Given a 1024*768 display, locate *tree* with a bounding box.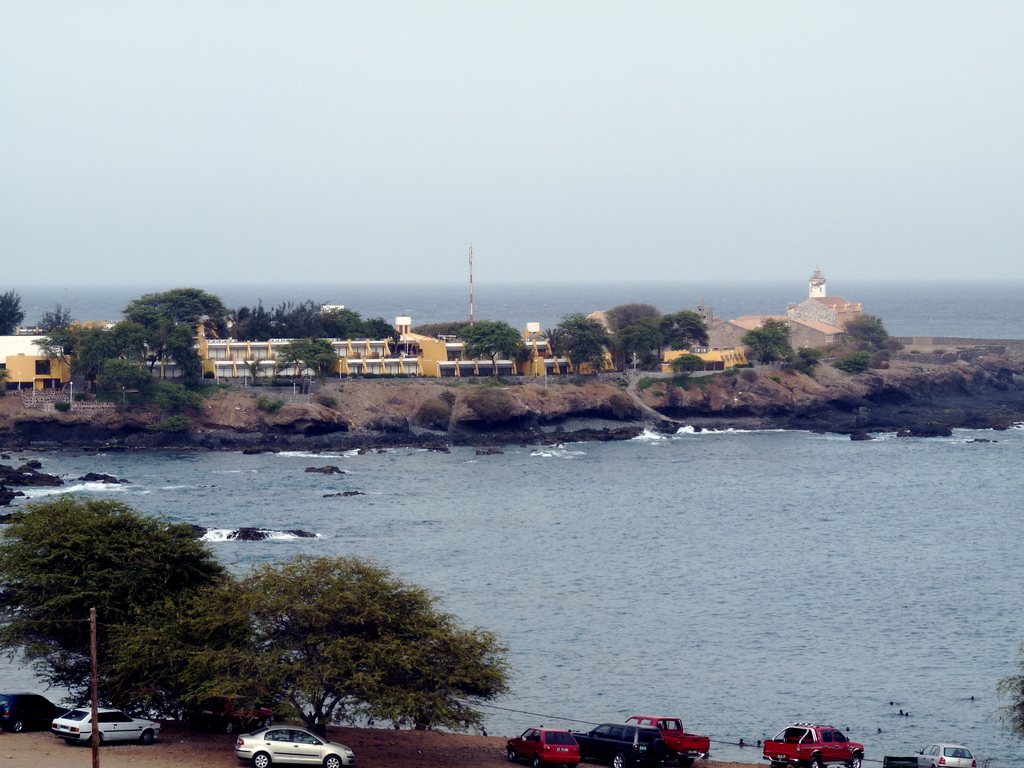
Located: select_region(227, 305, 275, 347).
